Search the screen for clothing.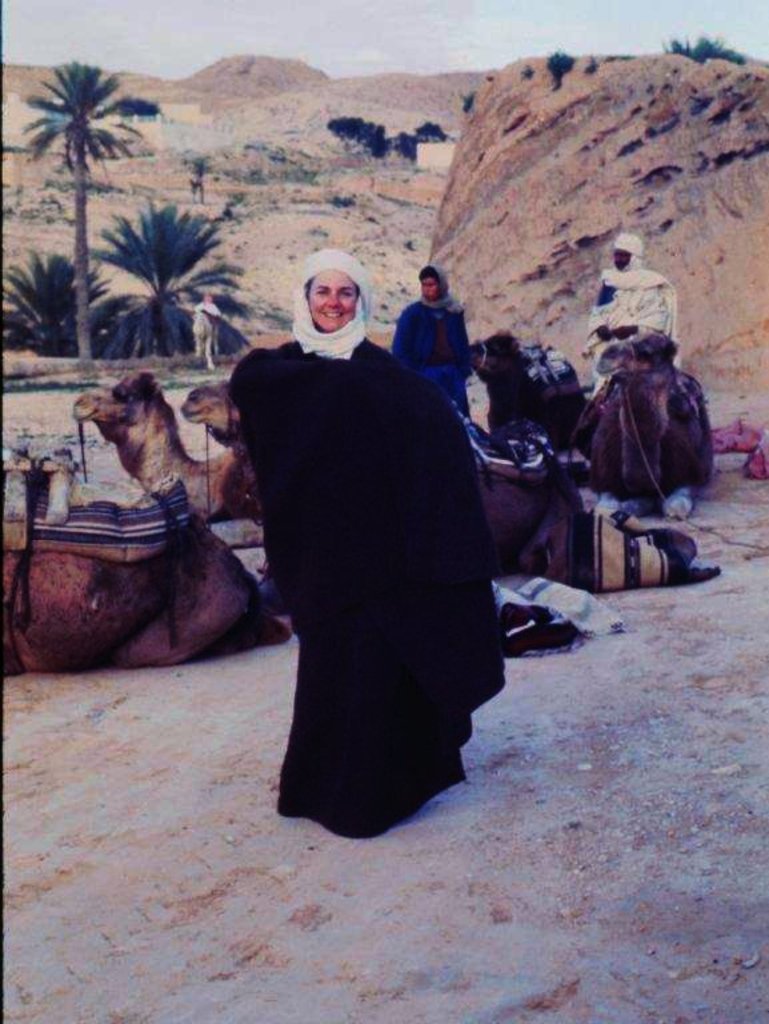
Found at x1=394, y1=267, x2=481, y2=408.
